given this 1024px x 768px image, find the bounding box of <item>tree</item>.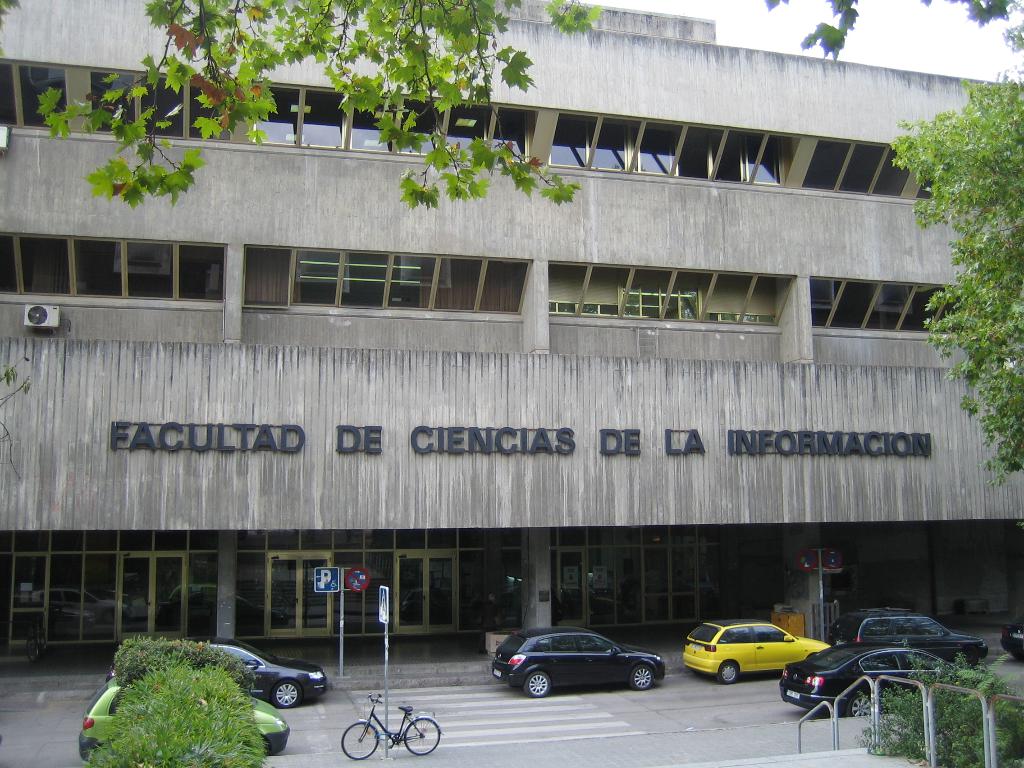
pyautogui.locateOnScreen(42, 0, 596, 214).
